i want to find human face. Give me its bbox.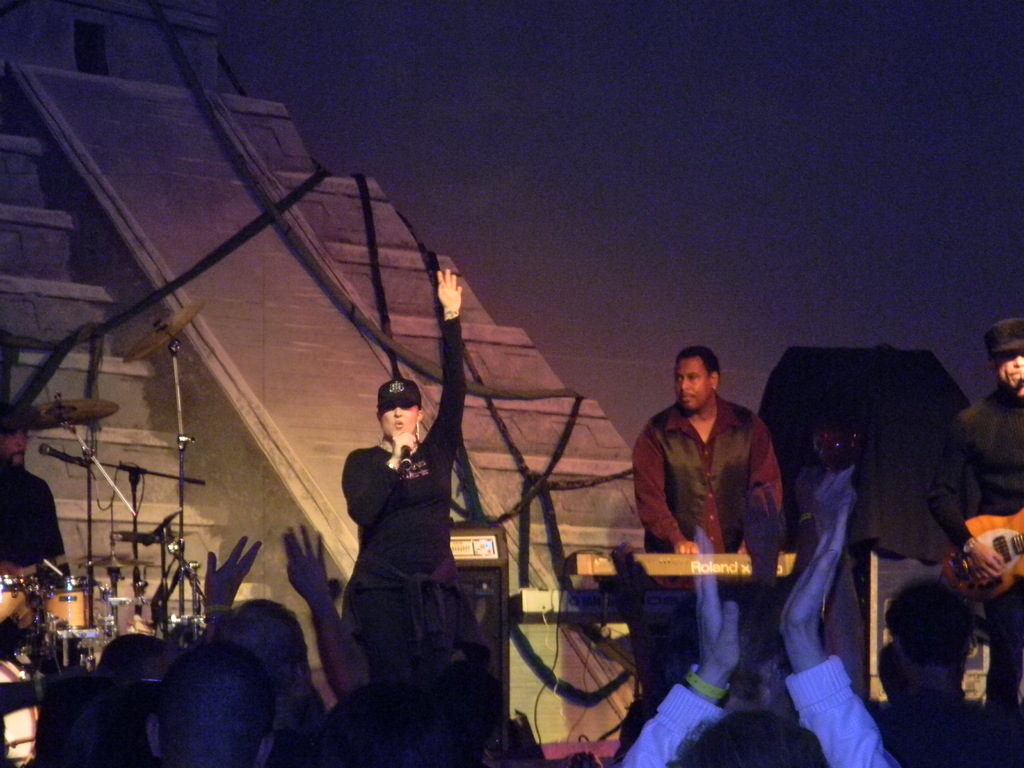
x1=376 y1=402 x2=419 y2=440.
